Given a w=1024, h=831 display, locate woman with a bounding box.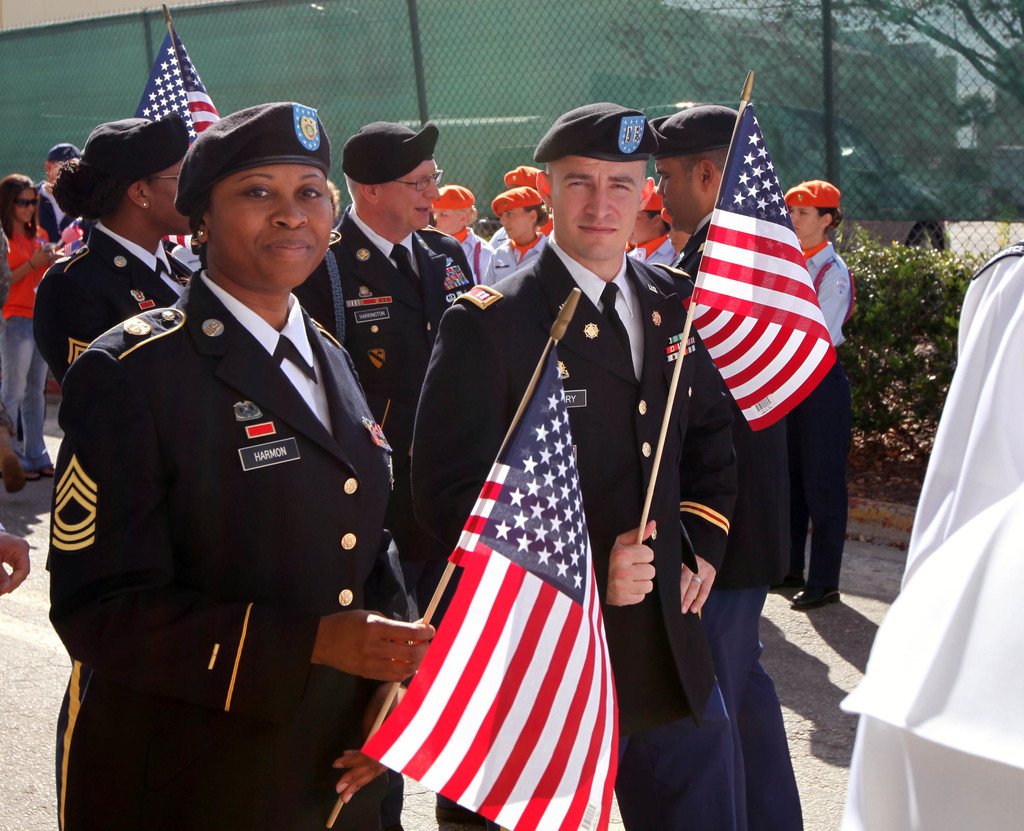
Located: <box>34,115,195,422</box>.
